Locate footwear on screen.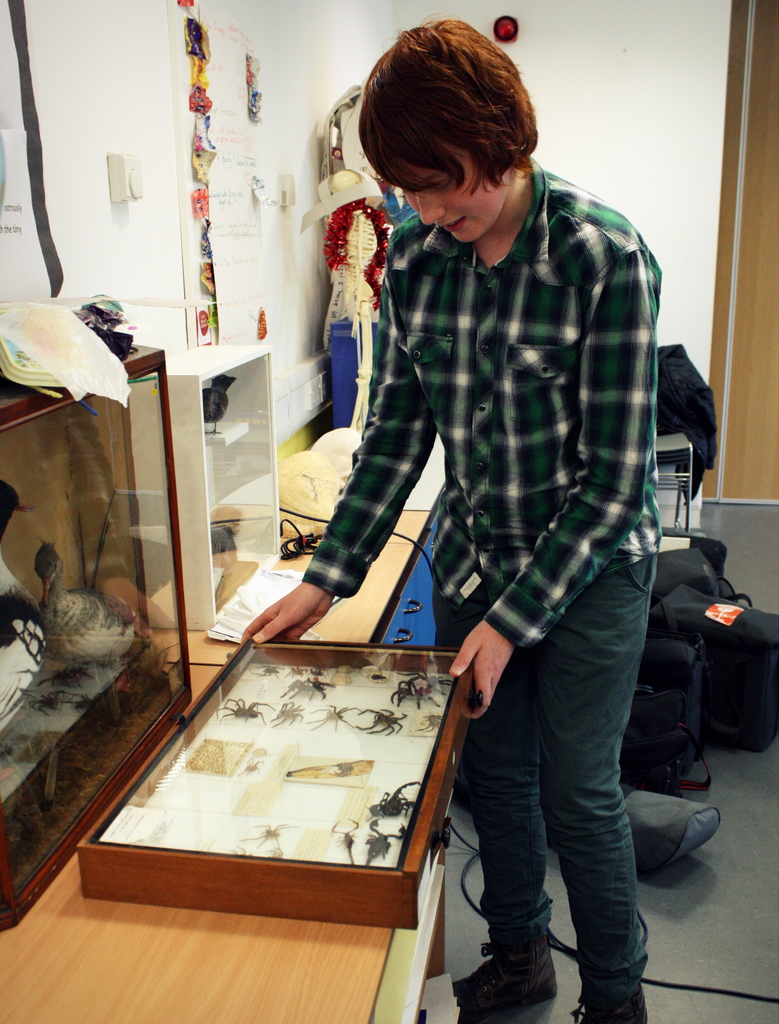
On screen at l=568, t=991, r=645, b=1023.
